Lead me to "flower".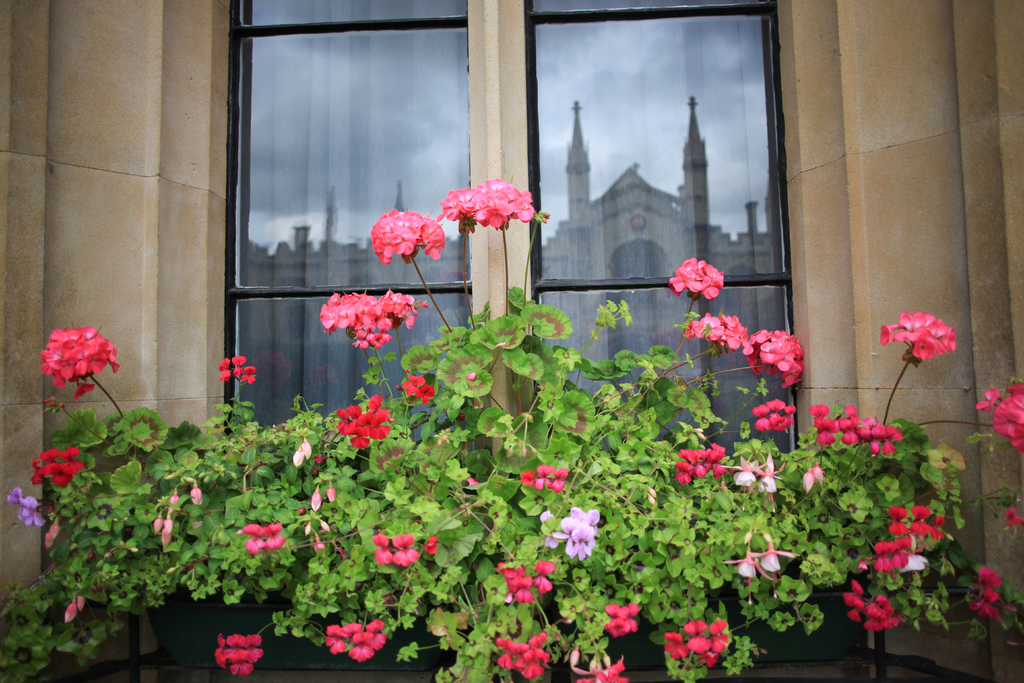
Lead to <bbox>158, 515, 175, 548</bbox>.
